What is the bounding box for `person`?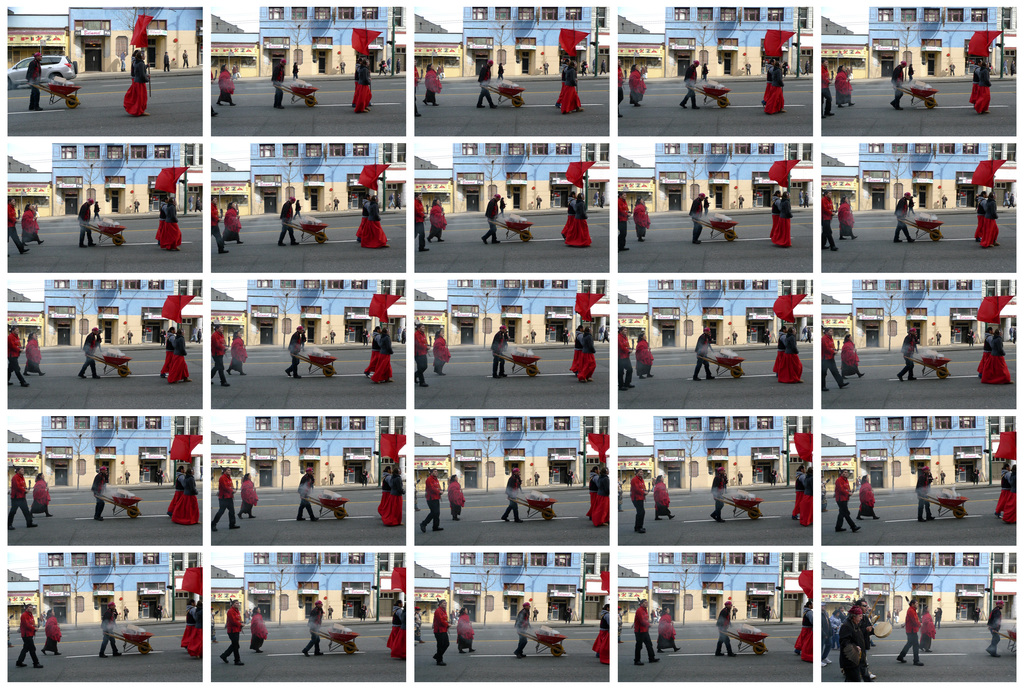
detection(653, 601, 681, 653).
